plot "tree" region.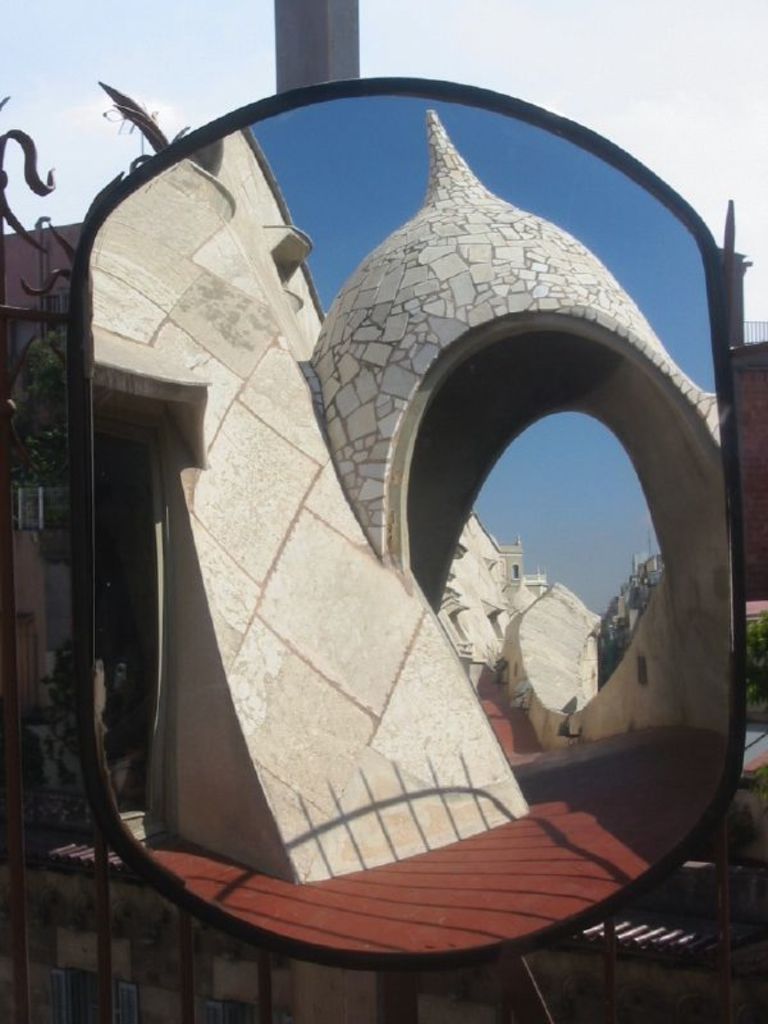
Plotted at crop(594, 620, 639, 692).
